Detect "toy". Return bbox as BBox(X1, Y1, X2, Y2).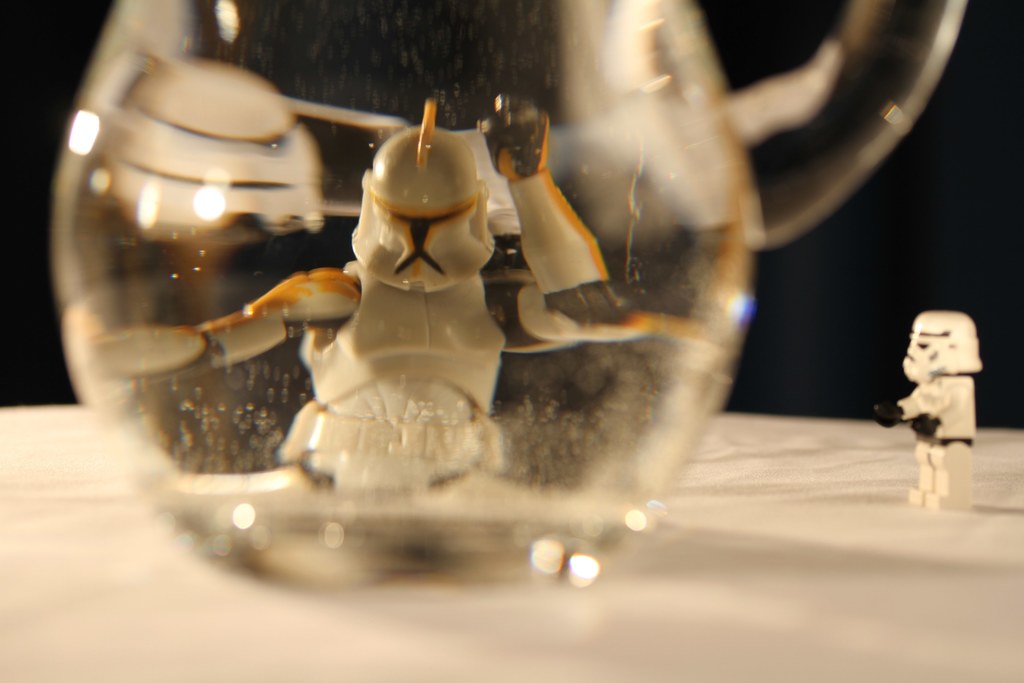
BBox(865, 304, 977, 522).
